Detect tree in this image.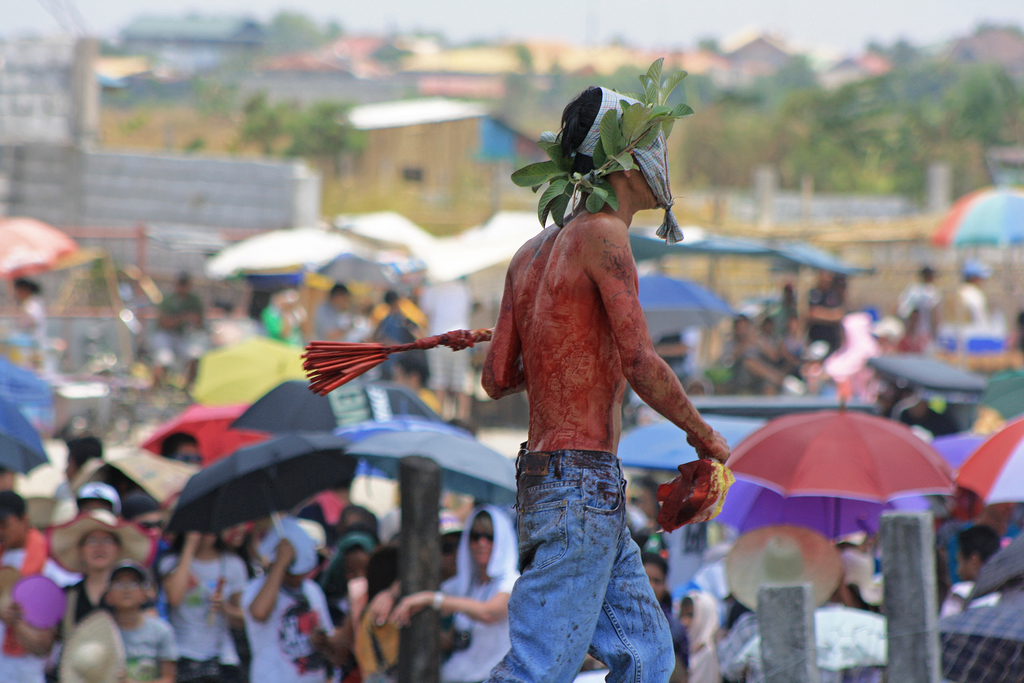
Detection: {"left": 723, "top": 86, "right": 757, "bottom": 111}.
